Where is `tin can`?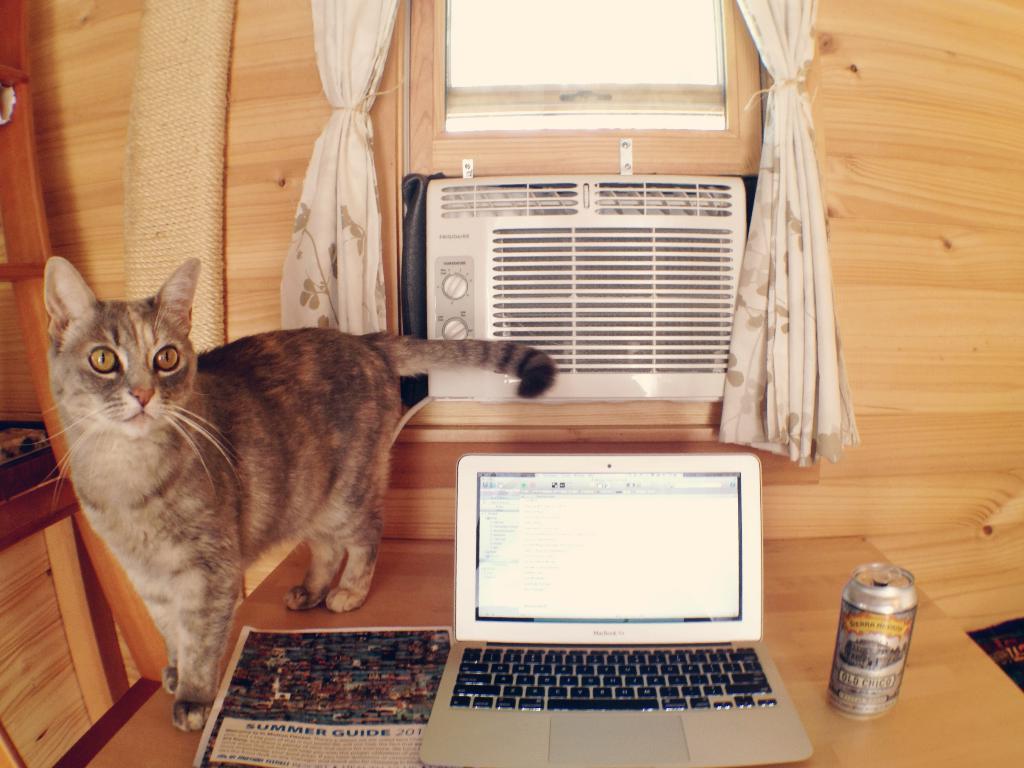
822,564,918,728.
